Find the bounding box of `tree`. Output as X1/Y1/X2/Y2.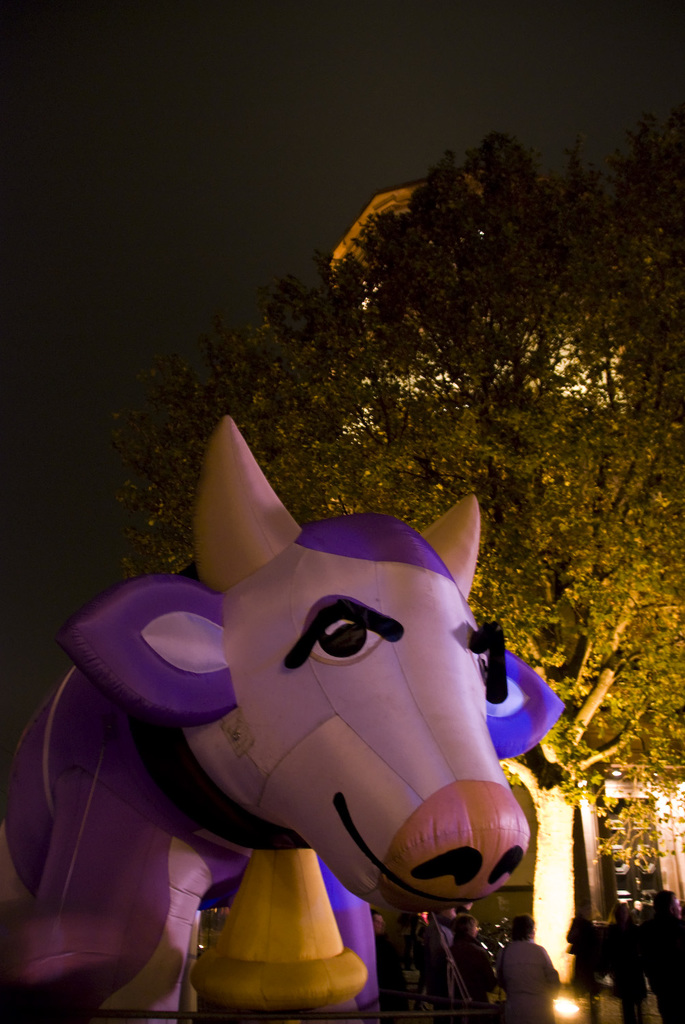
60/177/684/774.
